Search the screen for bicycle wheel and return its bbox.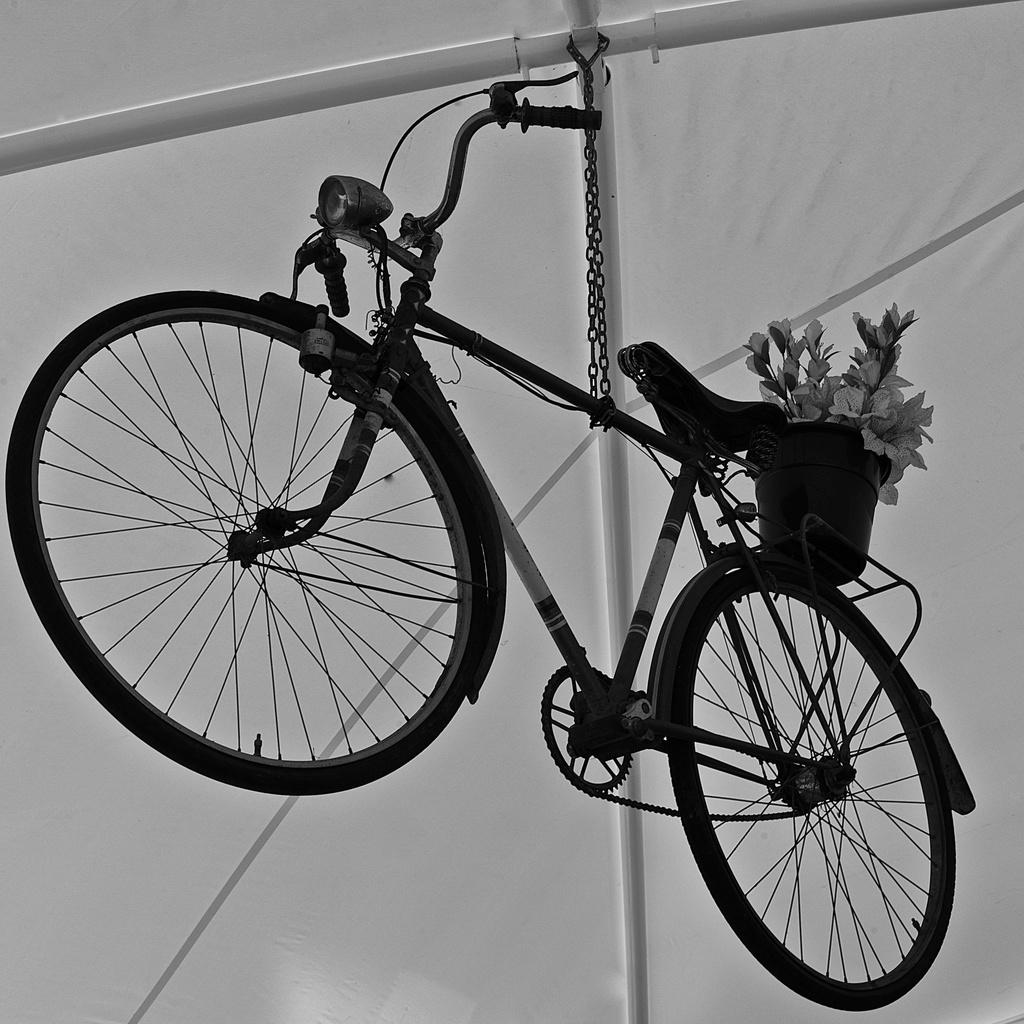
Found: (7,288,491,799).
